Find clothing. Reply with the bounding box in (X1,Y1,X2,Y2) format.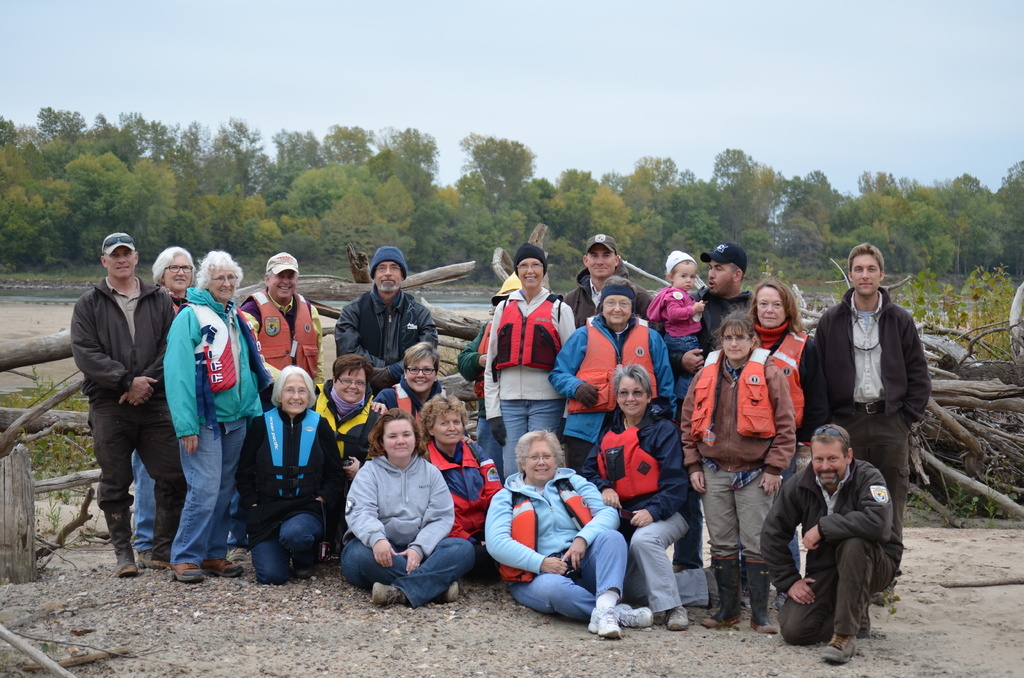
(579,396,698,609).
